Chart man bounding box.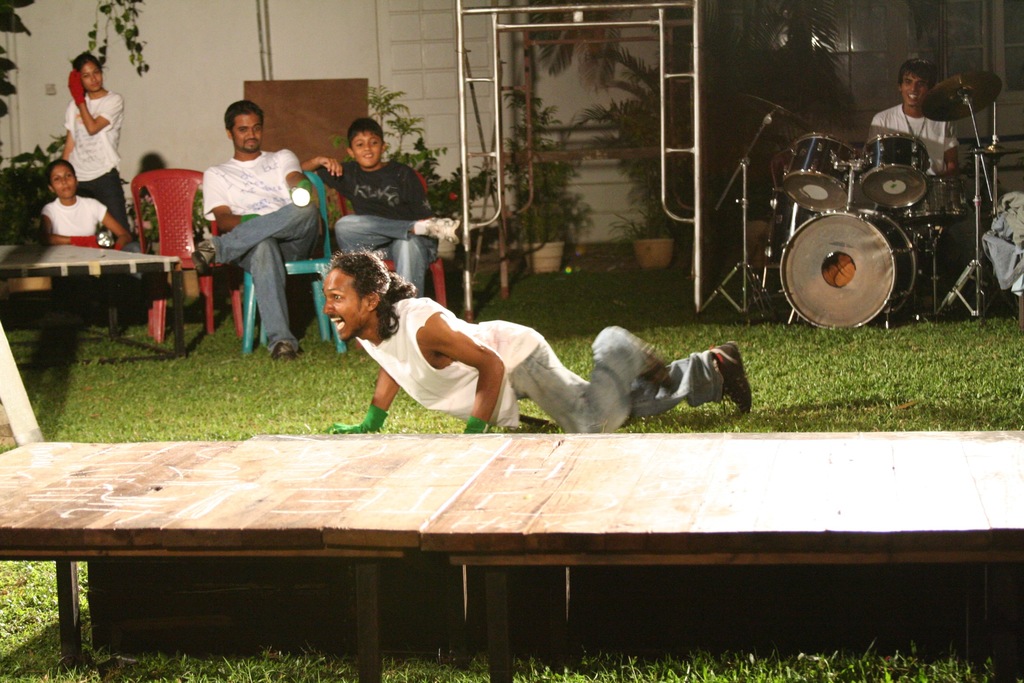
Charted: crop(182, 101, 317, 369).
